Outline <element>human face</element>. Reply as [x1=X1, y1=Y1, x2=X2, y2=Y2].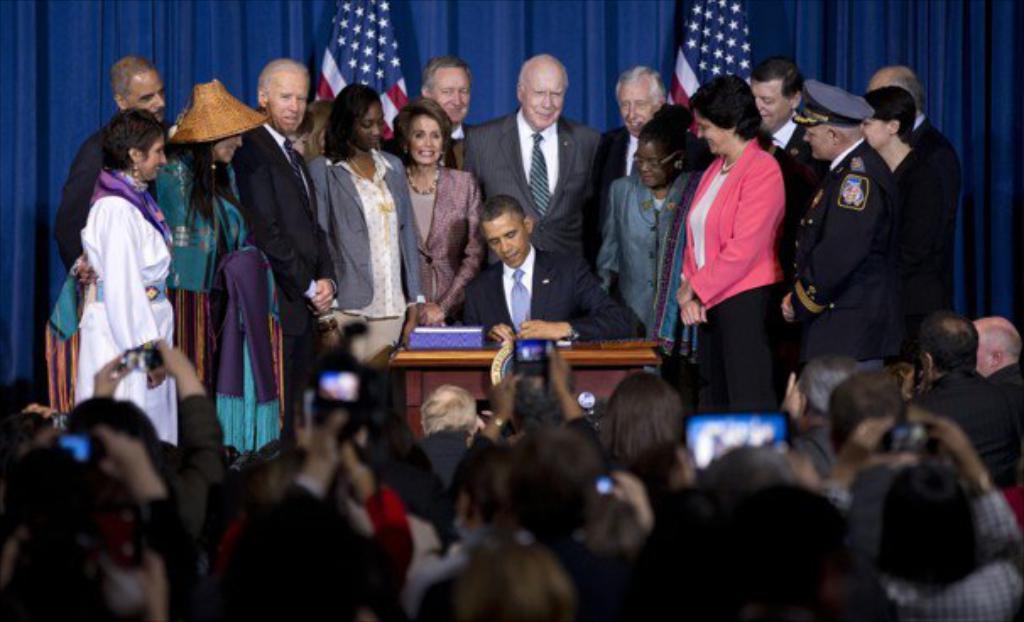
[x1=860, y1=118, x2=892, y2=152].
